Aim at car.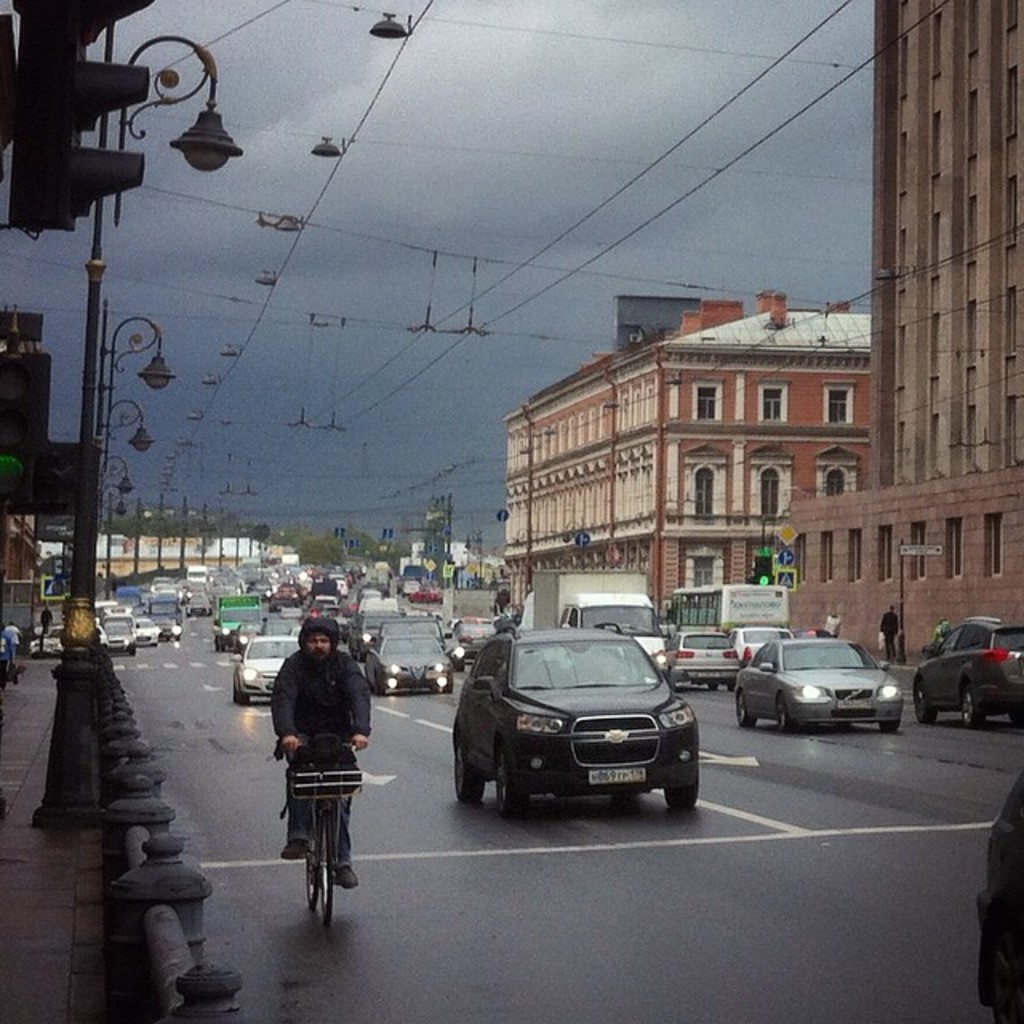
Aimed at 456, 626, 707, 811.
